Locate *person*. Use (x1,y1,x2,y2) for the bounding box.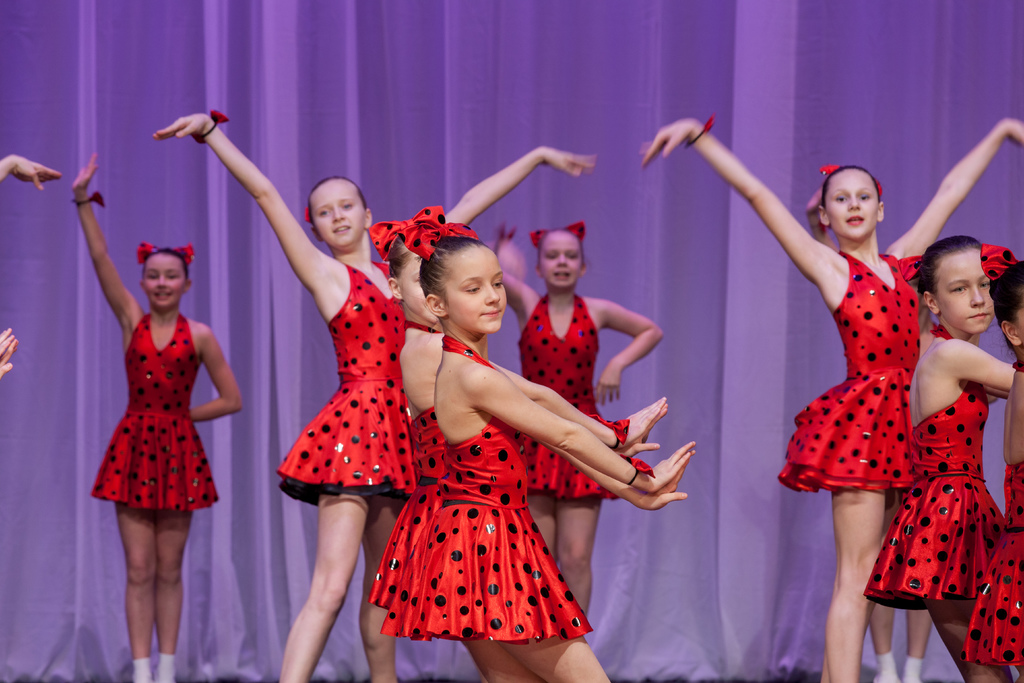
(358,219,668,682).
